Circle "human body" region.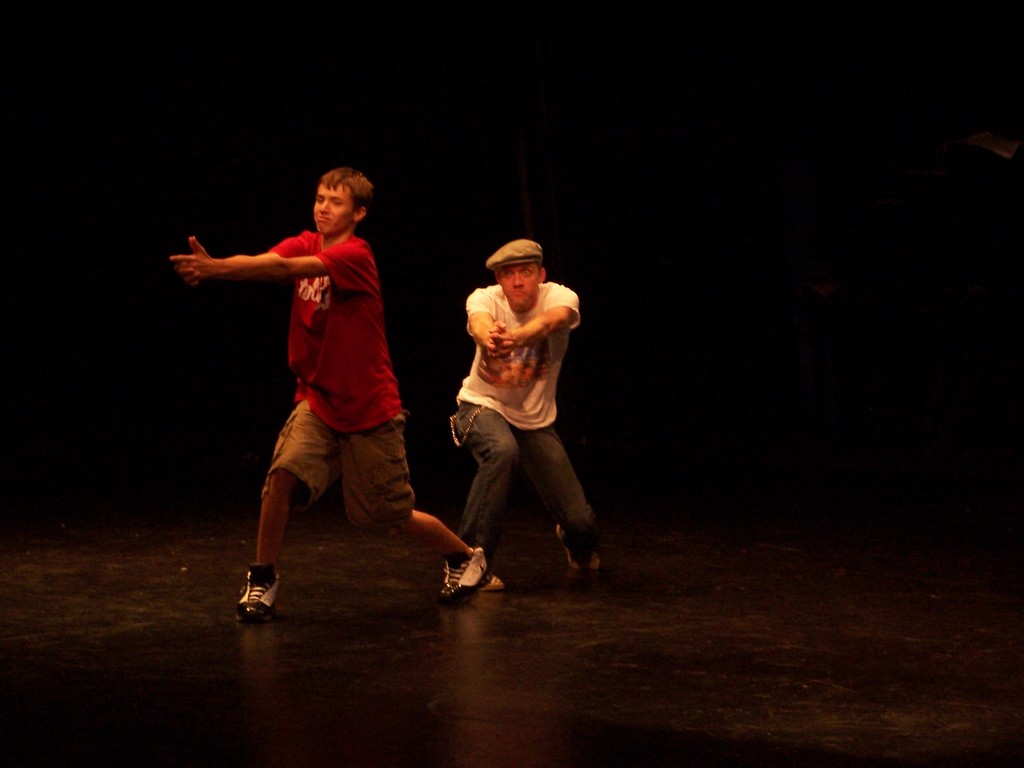
Region: pyautogui.locateOnScreen(173, 167, 488, 620).
